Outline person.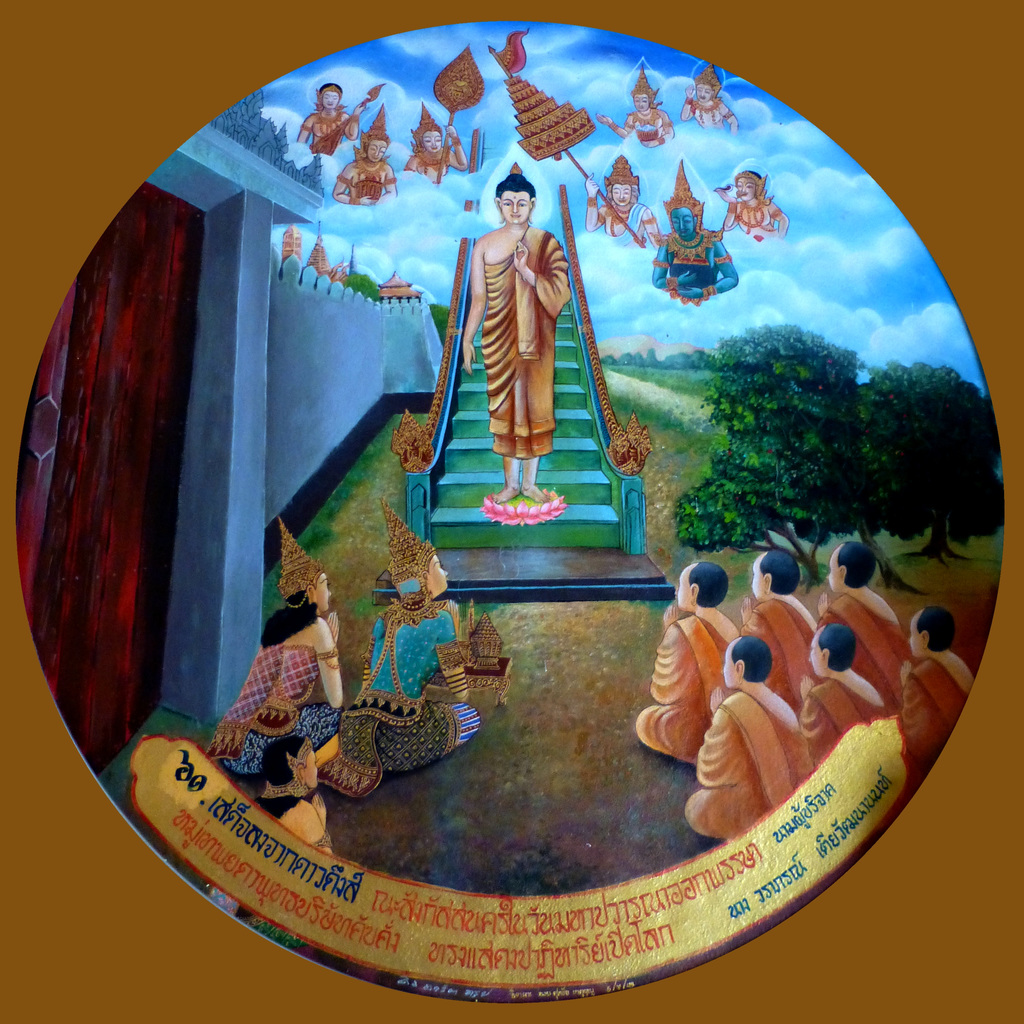
Outline: rect(730, 162, 786, 227).
